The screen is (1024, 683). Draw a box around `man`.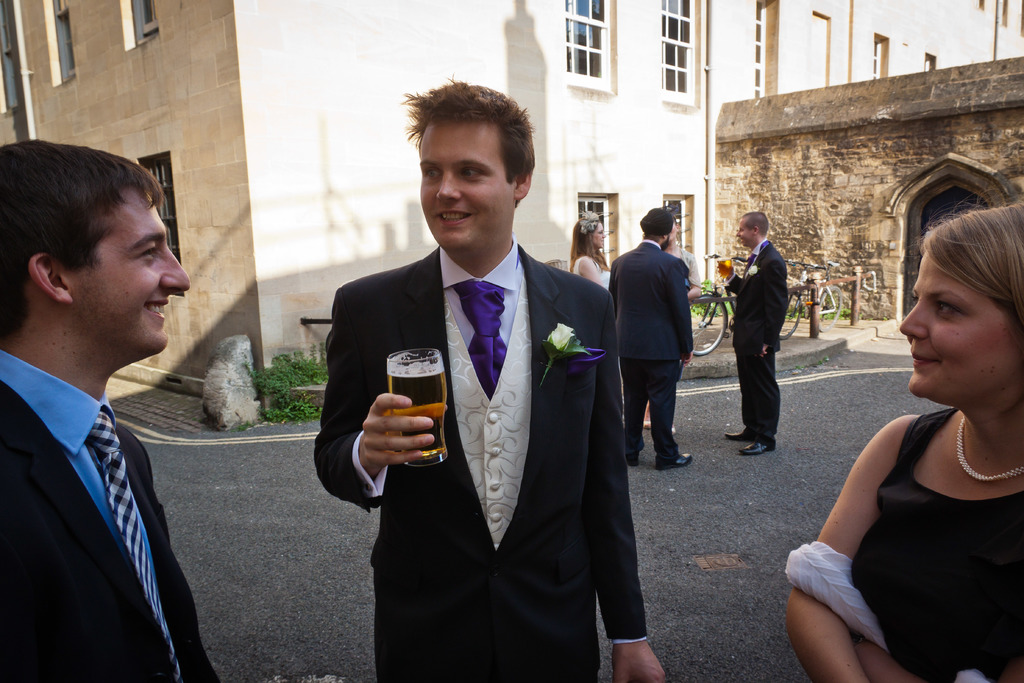
<region>605, 203, 695, 467</region>.
